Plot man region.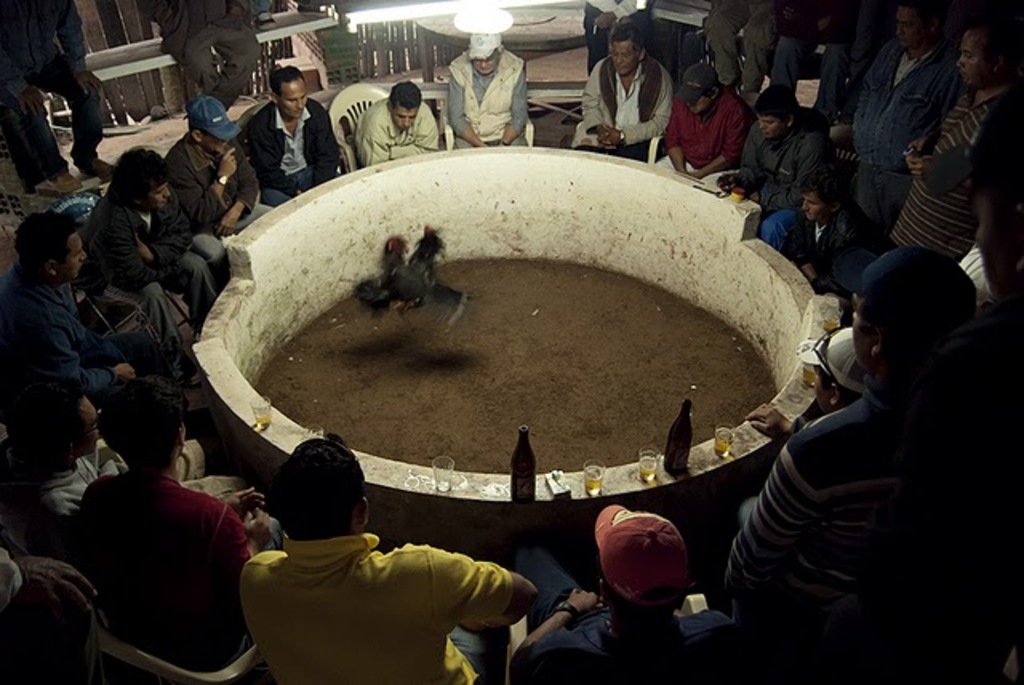
Plotted at (left=734, top=74, right=830, bottom=202).
